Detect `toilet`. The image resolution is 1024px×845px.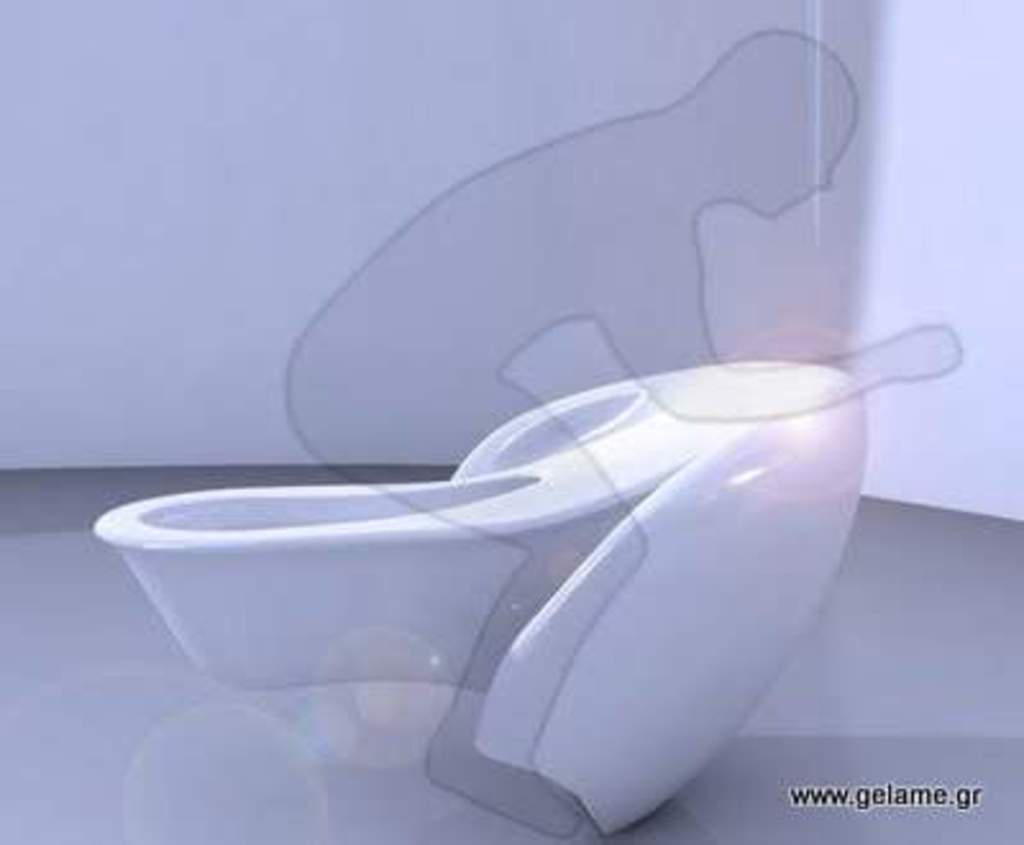
[90, 364, 870, 842].
